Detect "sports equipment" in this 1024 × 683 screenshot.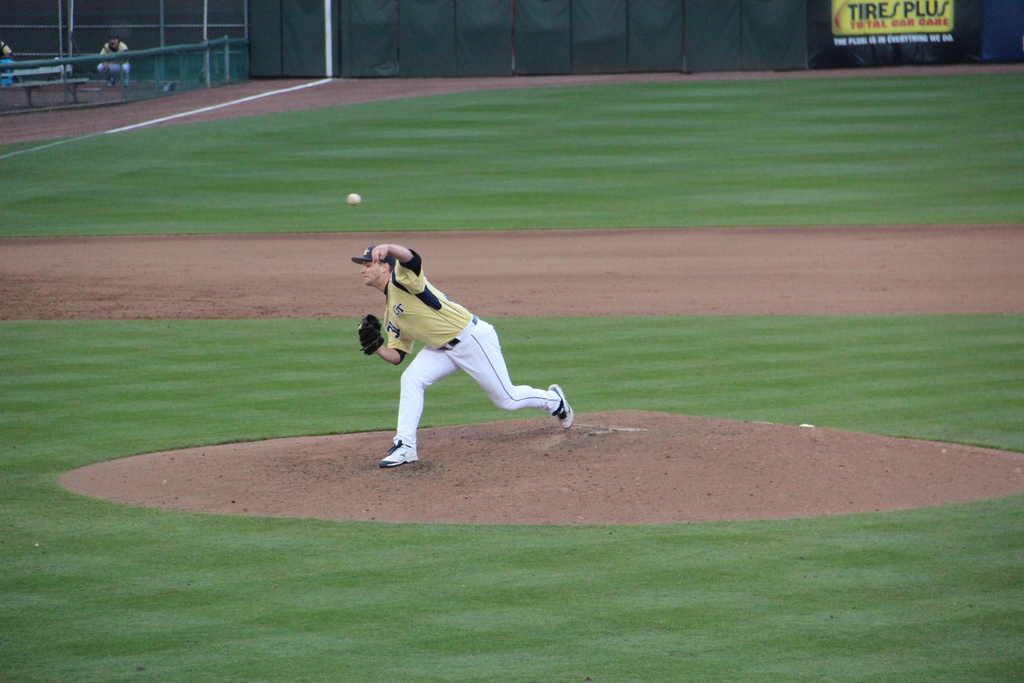
Detection: l=375, t=434, r=420, b=469.
